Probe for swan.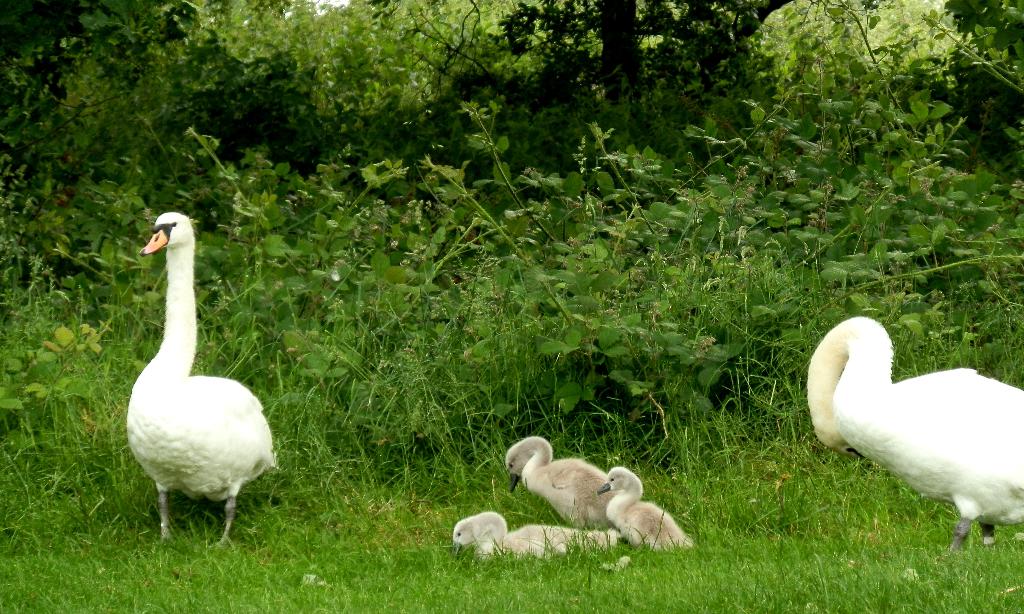
Probe result: rect(449, 507, 625, 562).
